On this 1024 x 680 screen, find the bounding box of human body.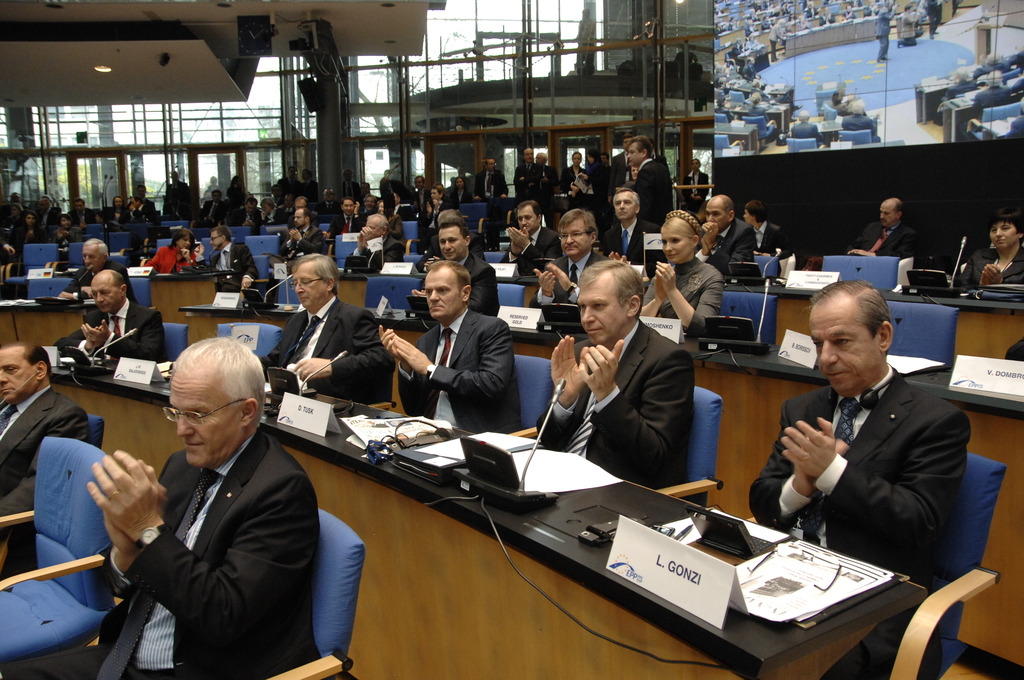
Bounding box: 408 175 427 216.
